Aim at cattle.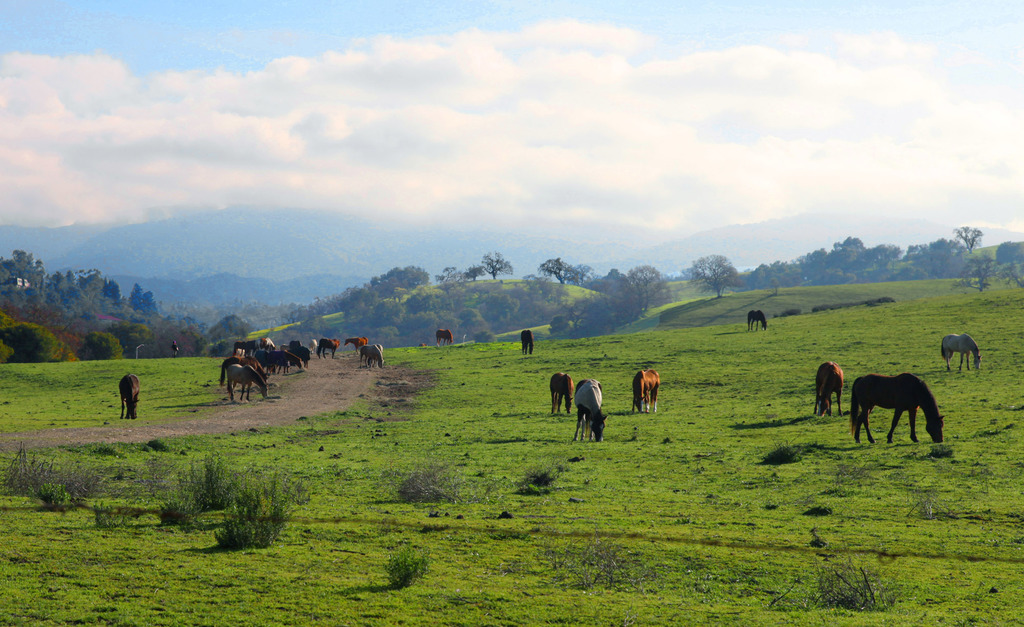
Aimed at (x1=940, y1=334, x2=982, y2=372).
